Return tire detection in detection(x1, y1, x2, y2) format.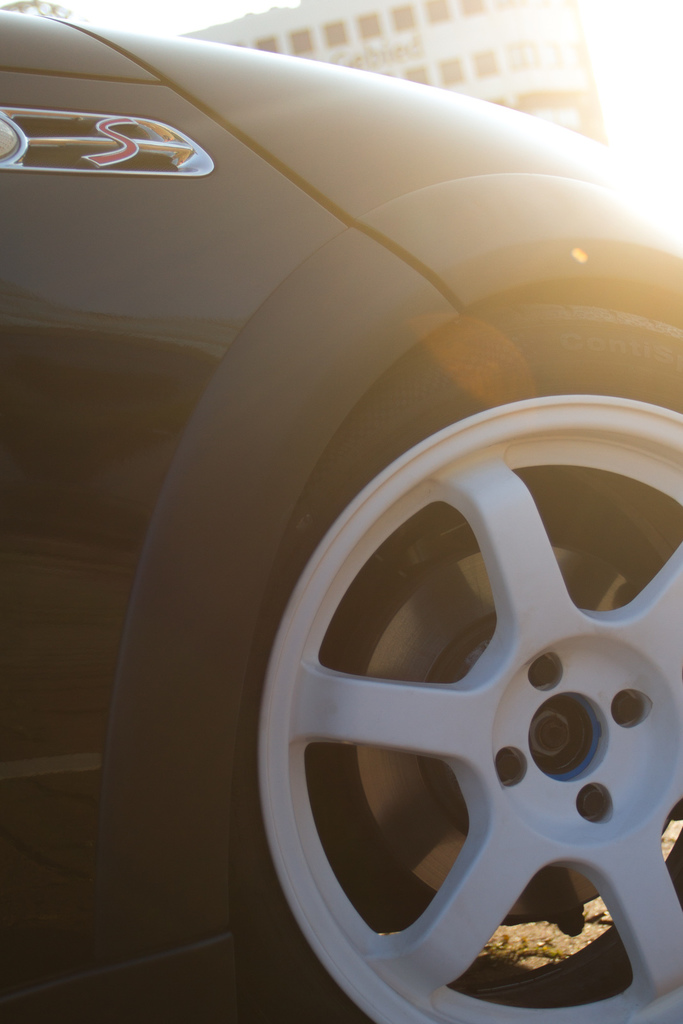
detection(230, 291, 682, 1023).
